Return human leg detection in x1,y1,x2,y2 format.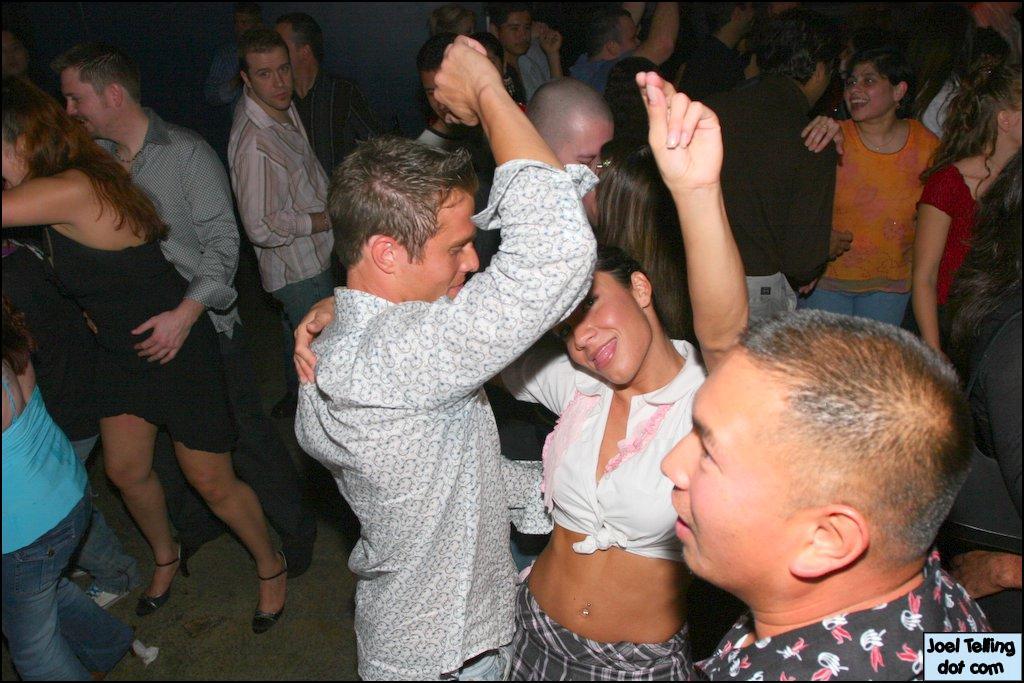
8,490,137,682.
